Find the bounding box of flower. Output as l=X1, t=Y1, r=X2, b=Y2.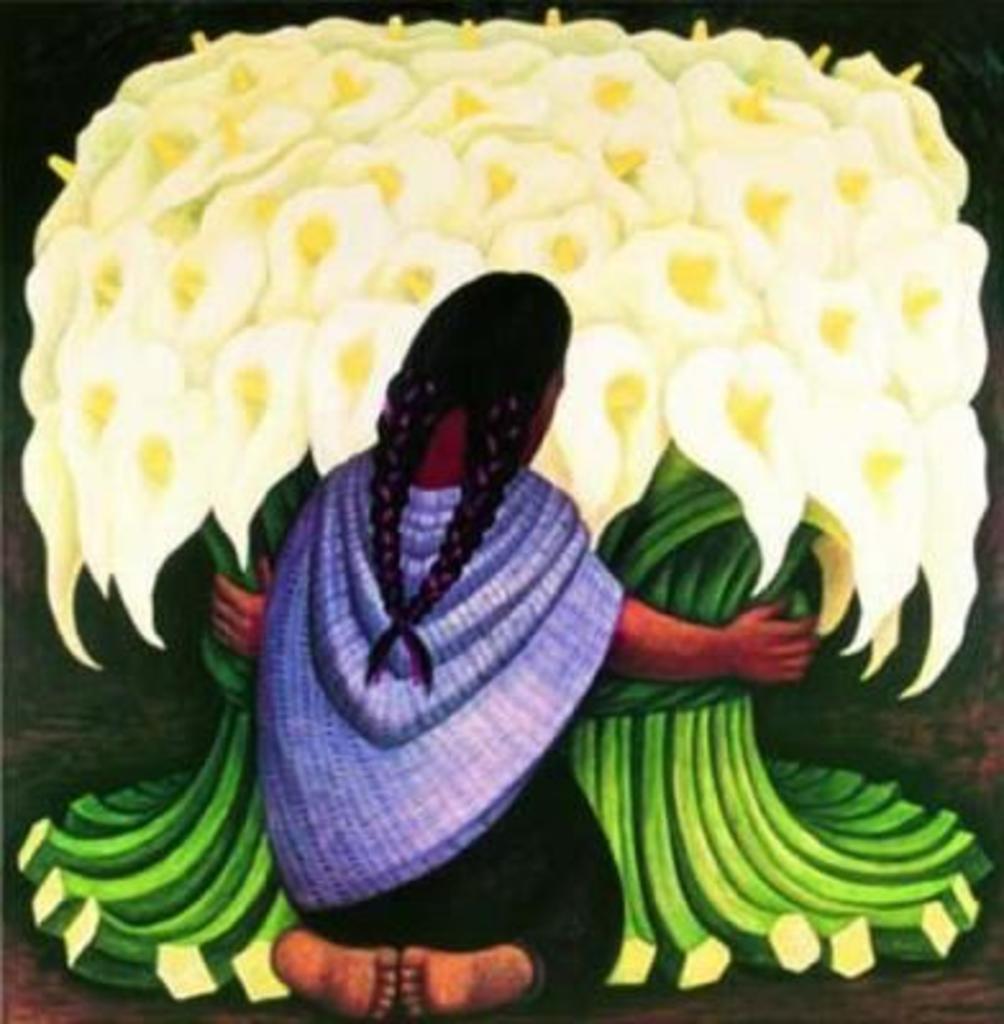
l=799, t=118, r=889, b=269.
